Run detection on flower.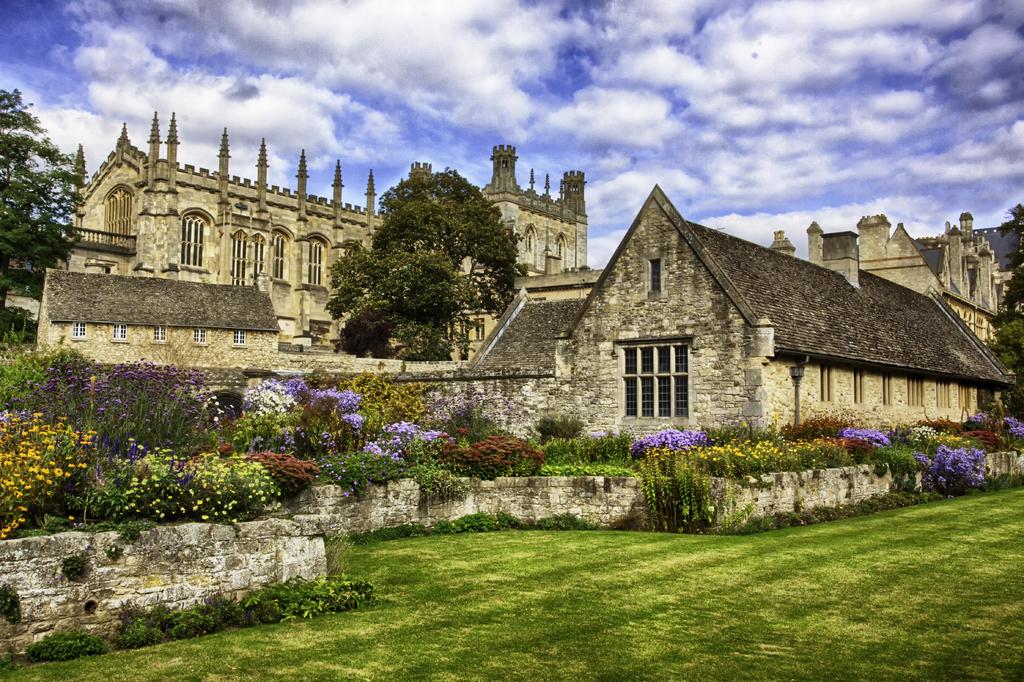
Result: <bbox>53, 467, 62, 475</bbox>.
